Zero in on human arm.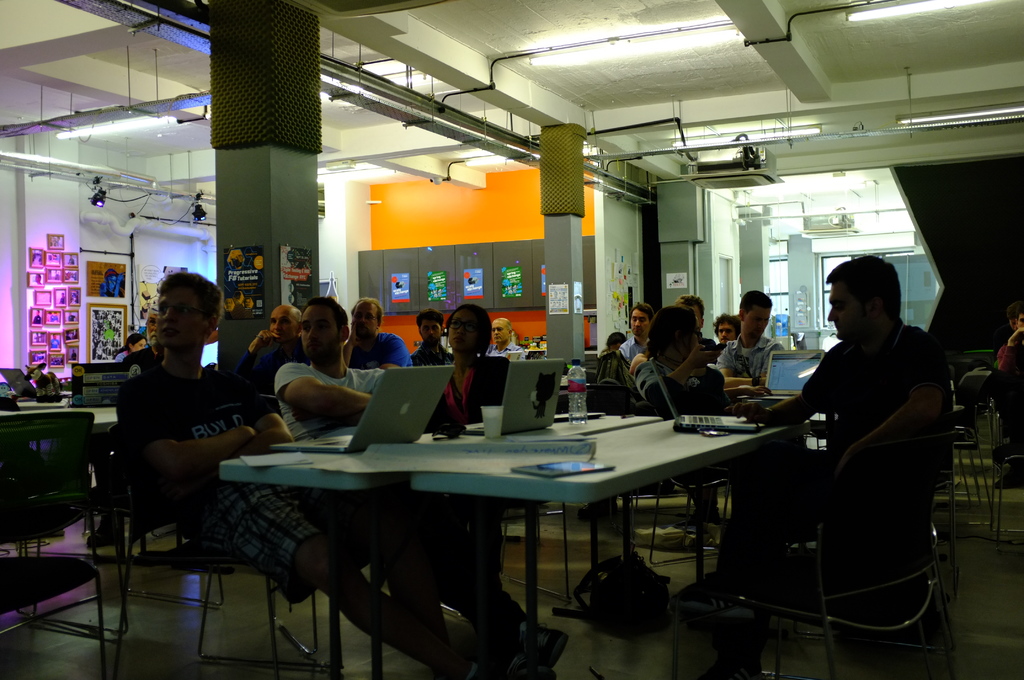
Zeroed in: 632,353,648,370.
